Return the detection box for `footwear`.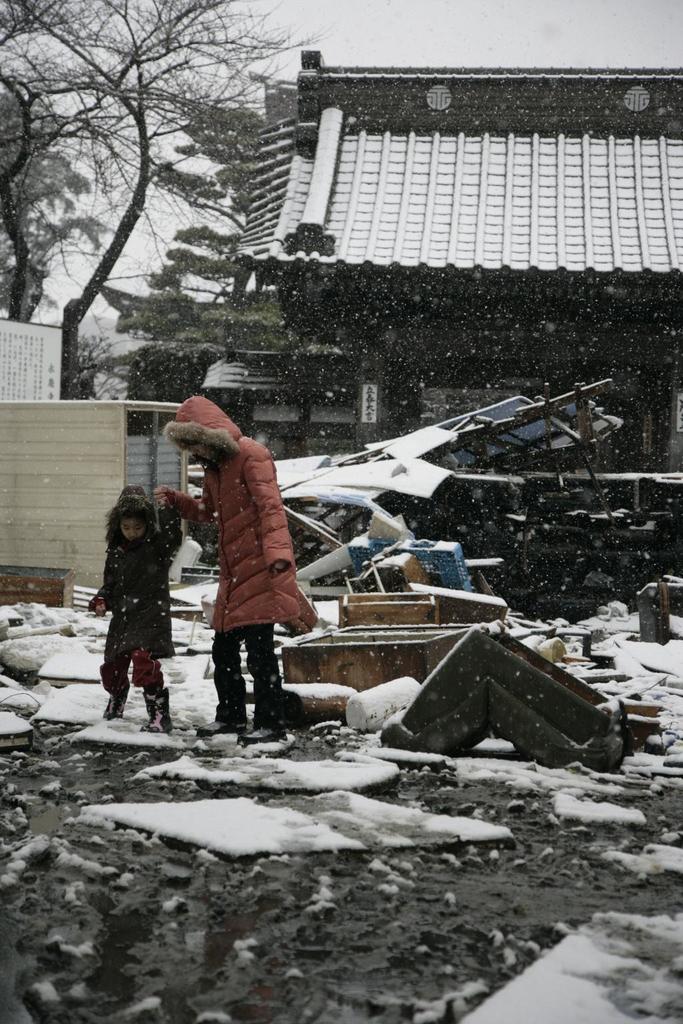
rect(101, 684, 129, 721).
